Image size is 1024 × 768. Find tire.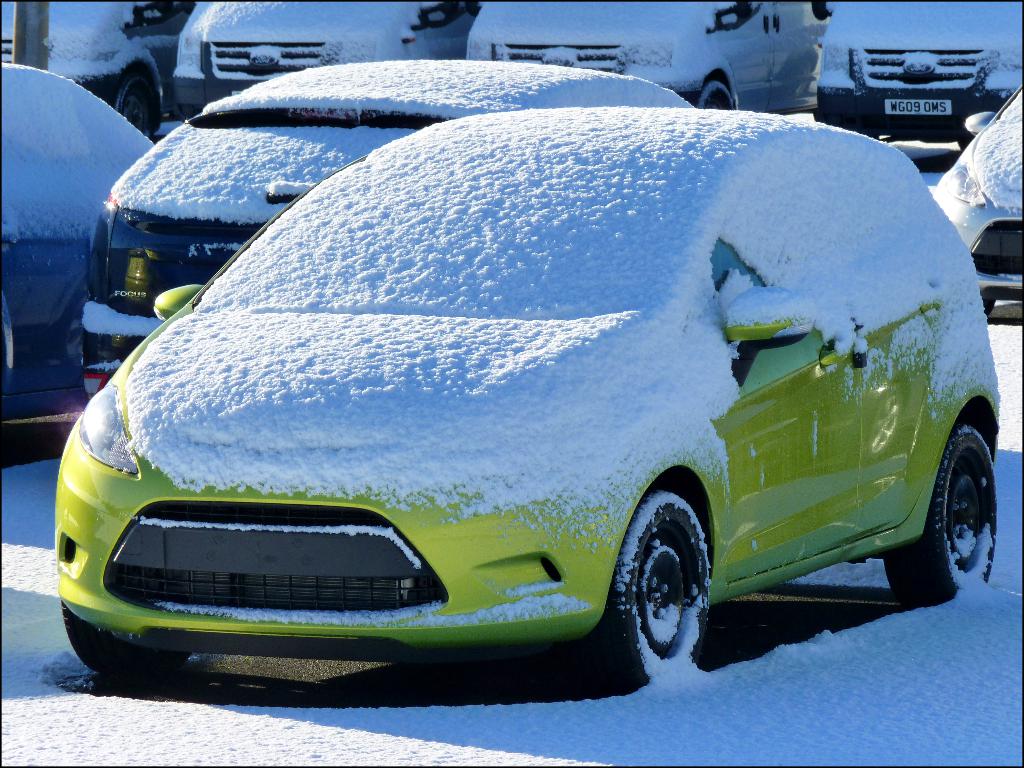
(left=813, top=114, right=883, bottom=138).
